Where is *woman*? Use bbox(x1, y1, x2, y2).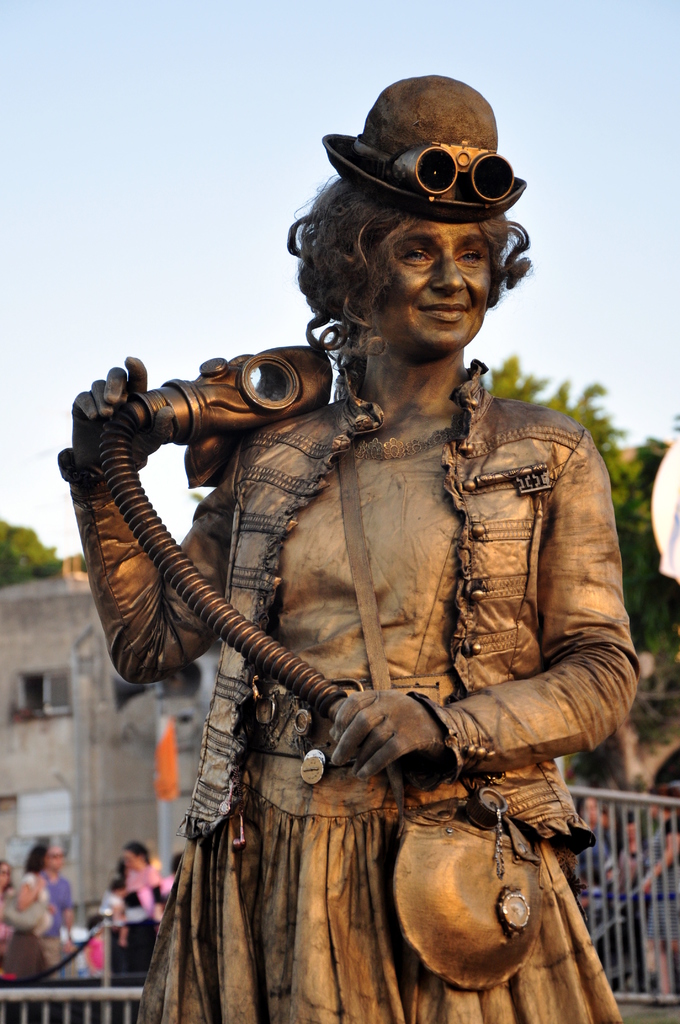
bbox(82, 102, 624, 992).
